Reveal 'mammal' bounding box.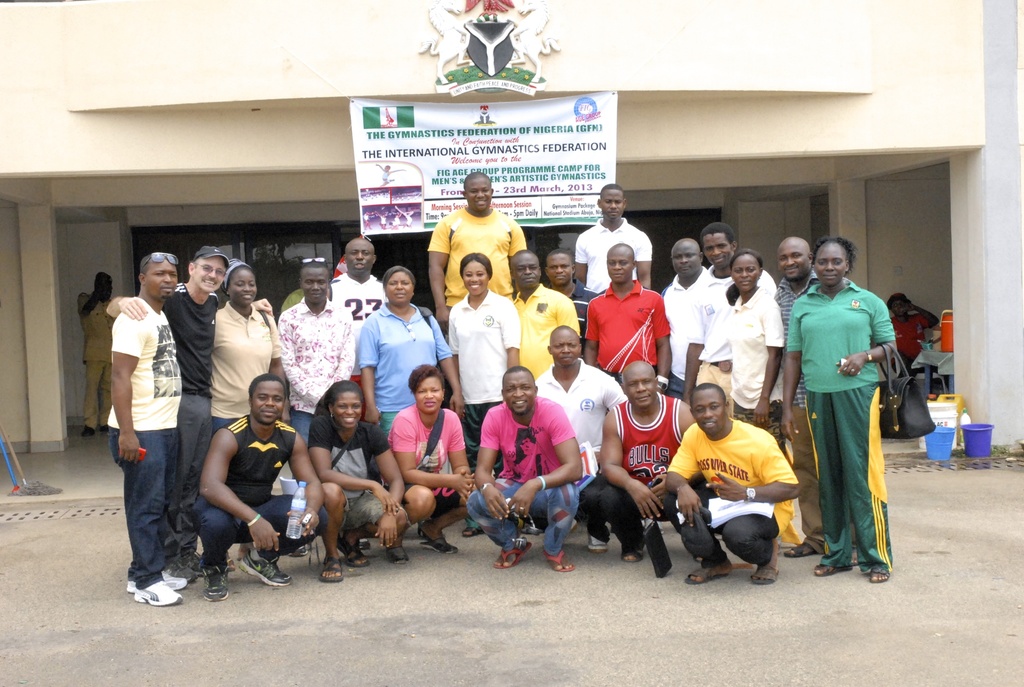
Revealed: 426:171:527:332.
